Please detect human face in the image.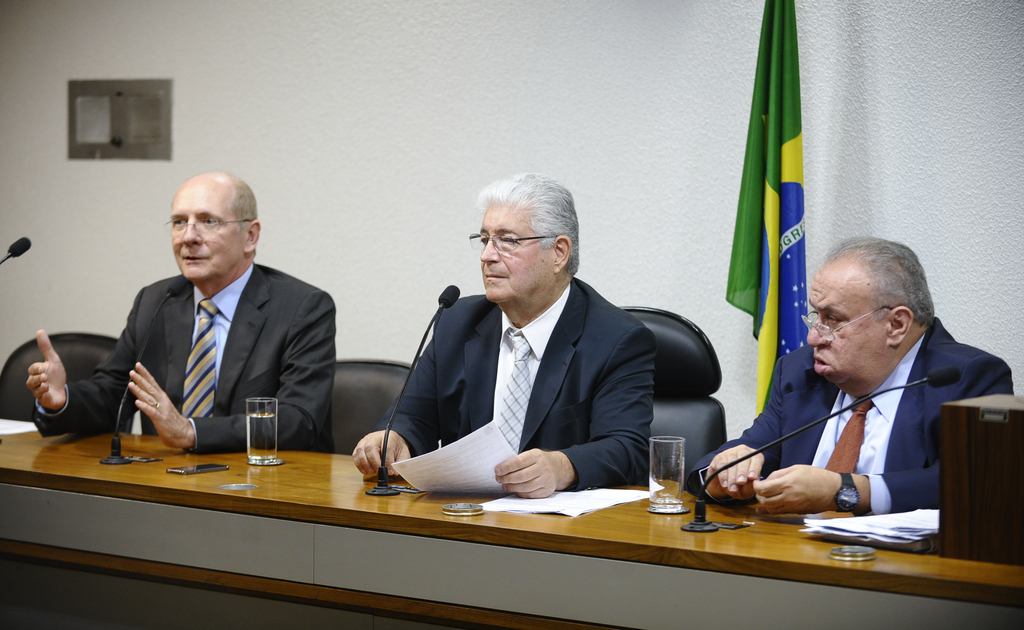
<bbox>481, 197, 547, 295</bbox>.
